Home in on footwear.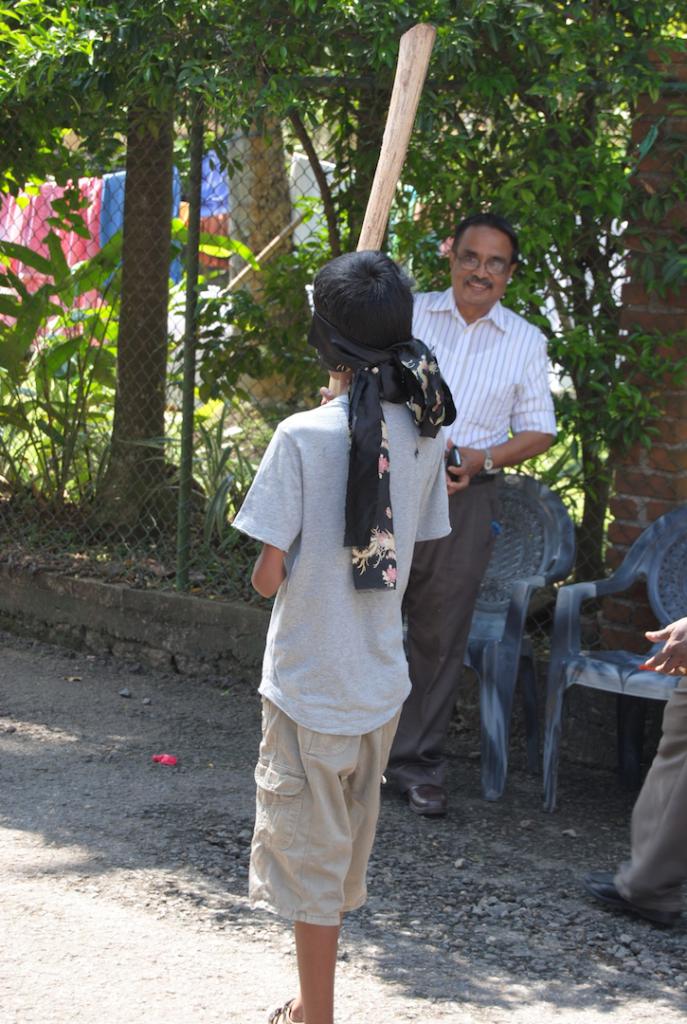
Homed in at x1=577 y1=884 x2=675 y2=933.
